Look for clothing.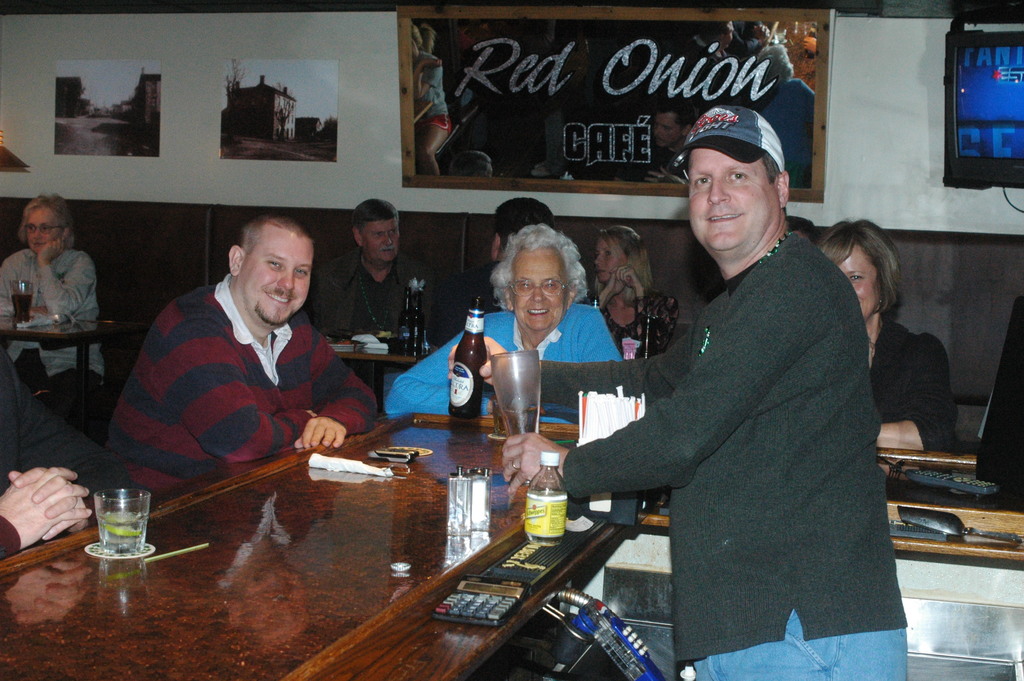
Found: 866:314:959:447.
